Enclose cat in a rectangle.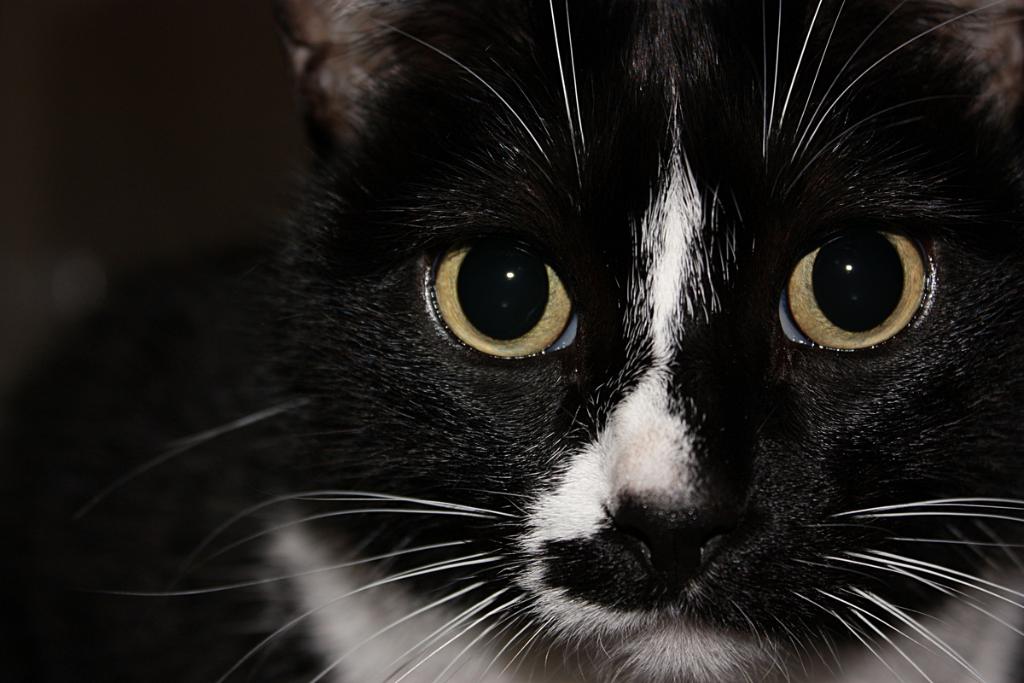
0, 0, 1023, 682.
